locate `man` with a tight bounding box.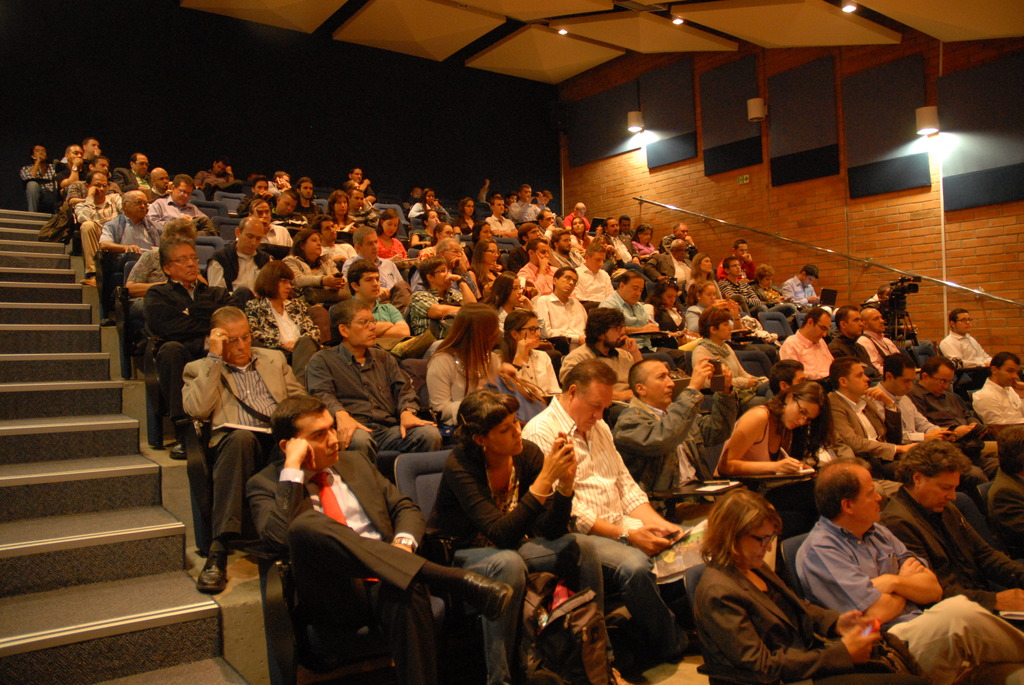
{"x1": 298, "y1": 177, "x2": 323, "y2": 217}.
